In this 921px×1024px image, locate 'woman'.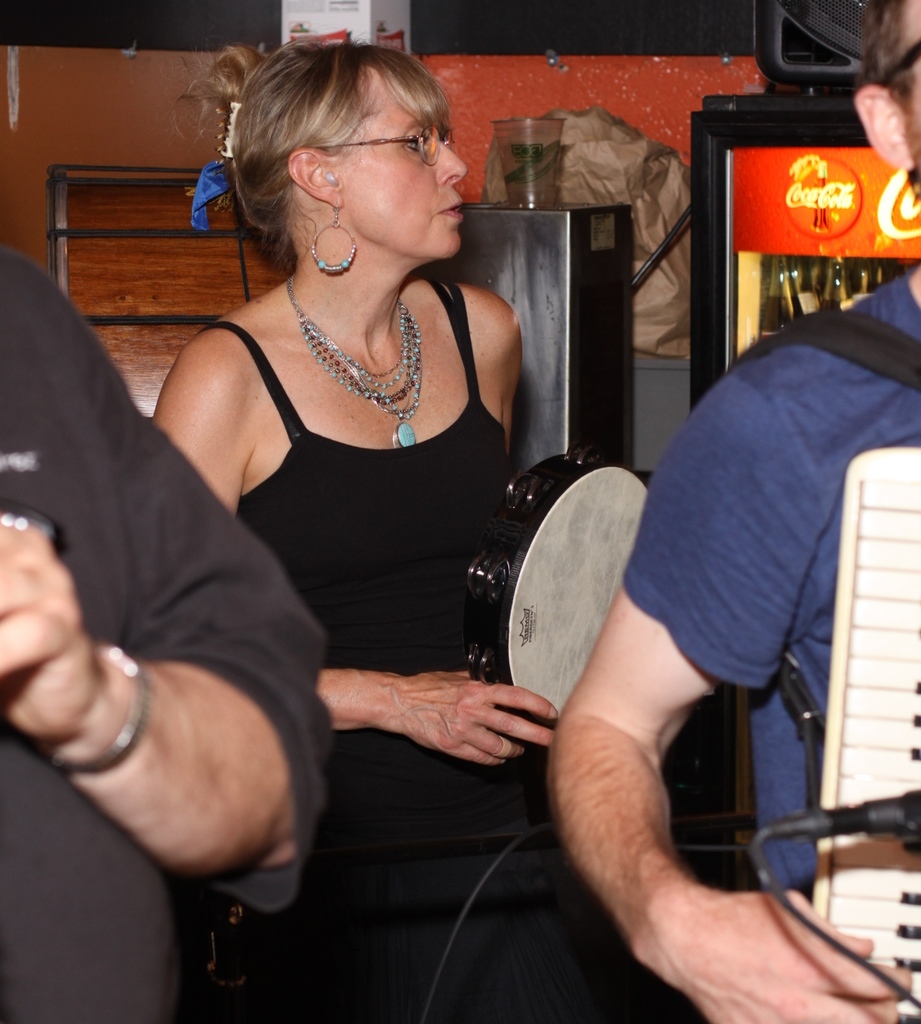
Bounding box: 106 0 619 1021.
